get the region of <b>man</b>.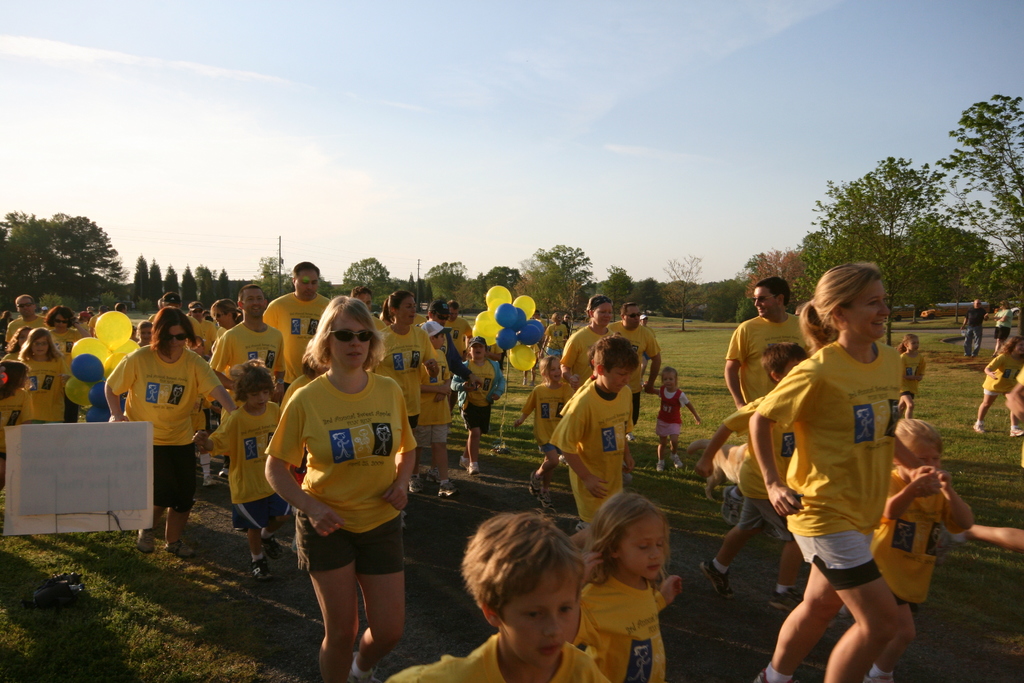
region(158, 294, 198, 348).
